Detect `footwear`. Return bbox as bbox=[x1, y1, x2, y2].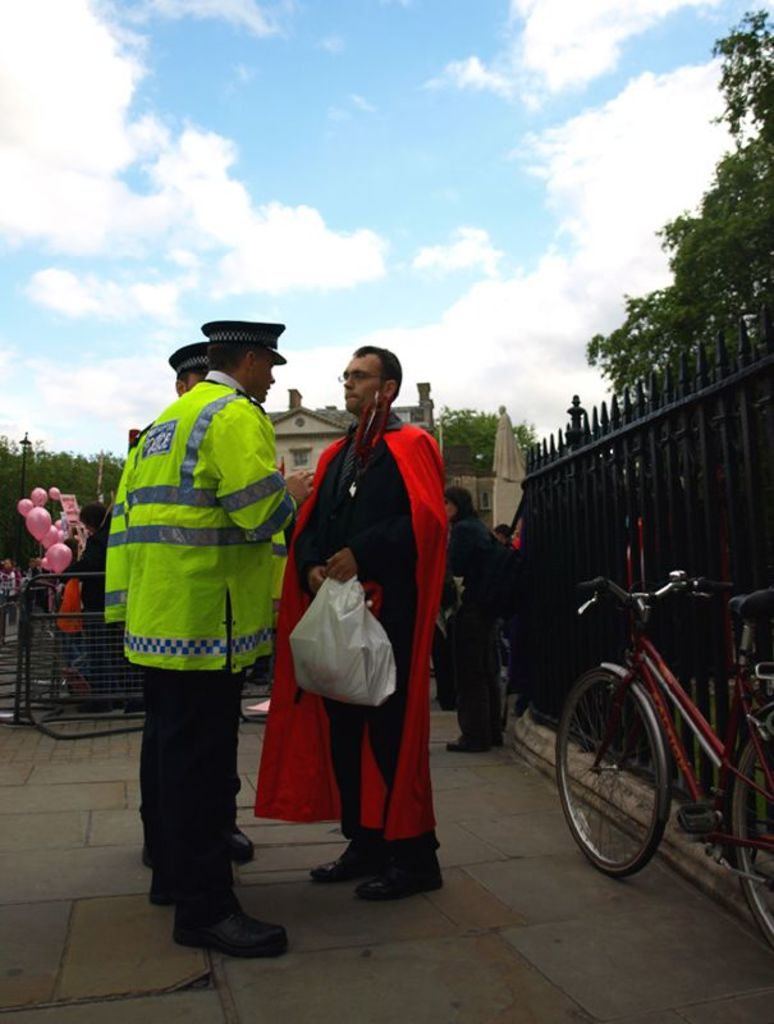
bbox=[315, 836, 368, 892].
